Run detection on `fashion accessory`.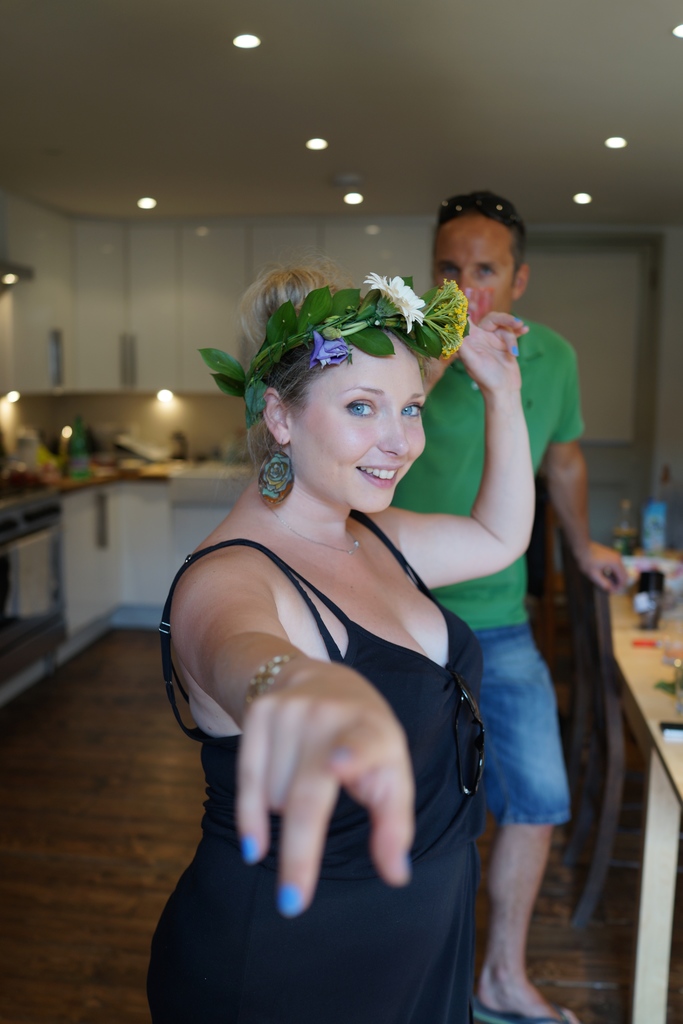
Result: select_region(268, 501, 361, 556).
